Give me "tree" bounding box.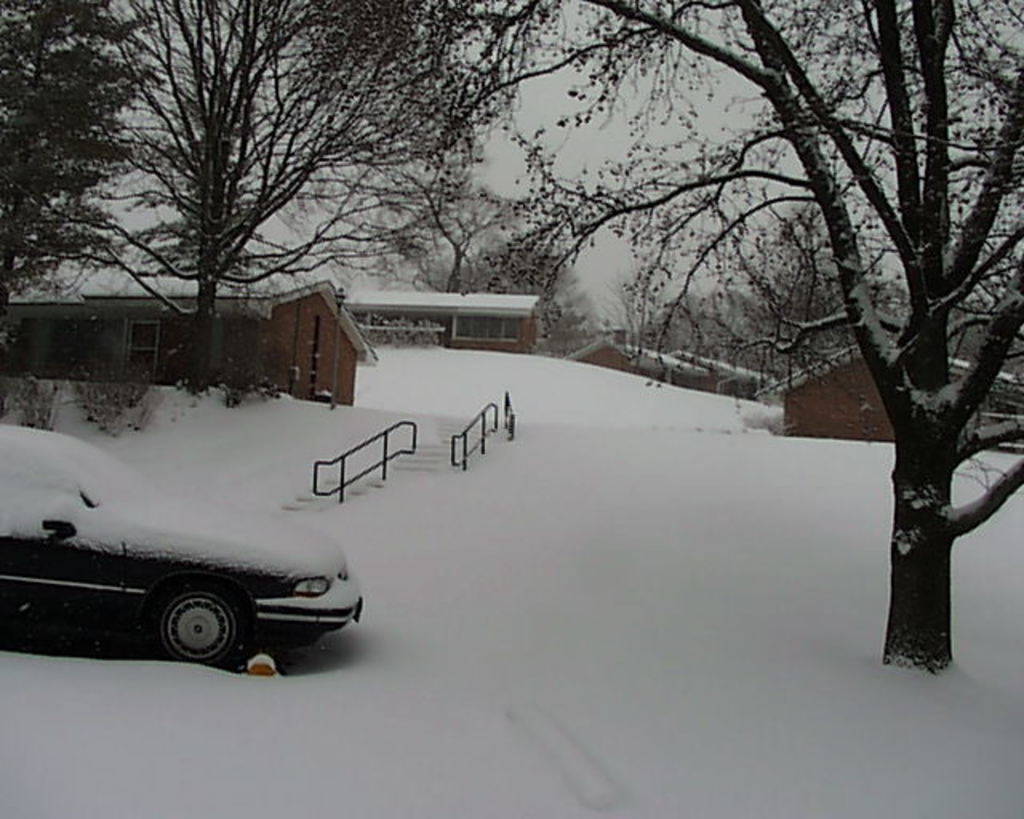
[53,26,416,368].
